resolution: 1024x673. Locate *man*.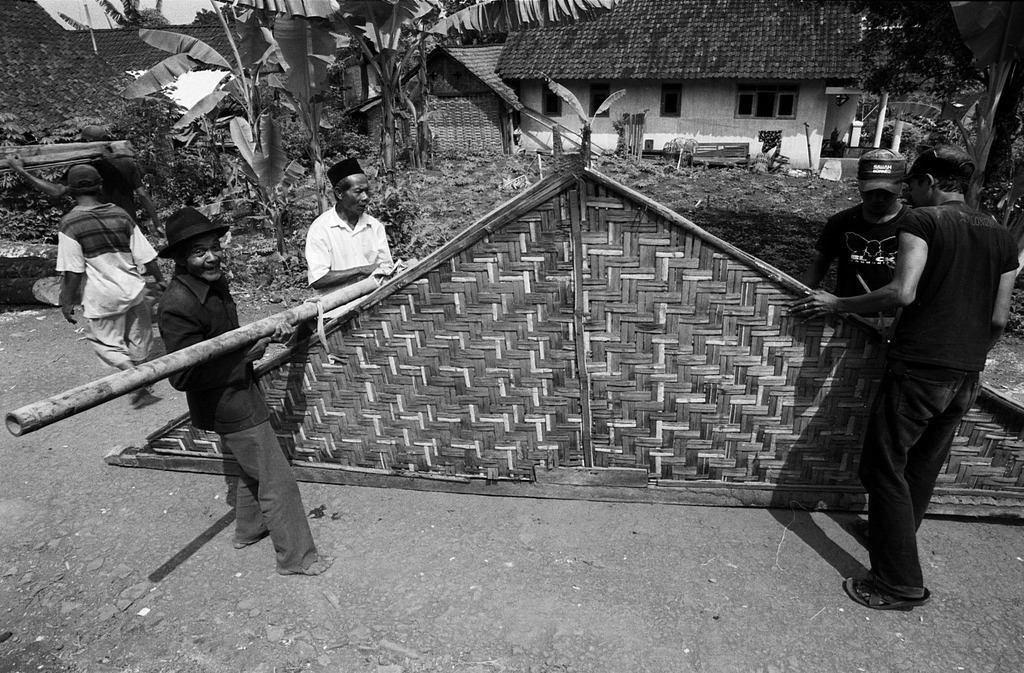
(58, 161, 160, 404).
